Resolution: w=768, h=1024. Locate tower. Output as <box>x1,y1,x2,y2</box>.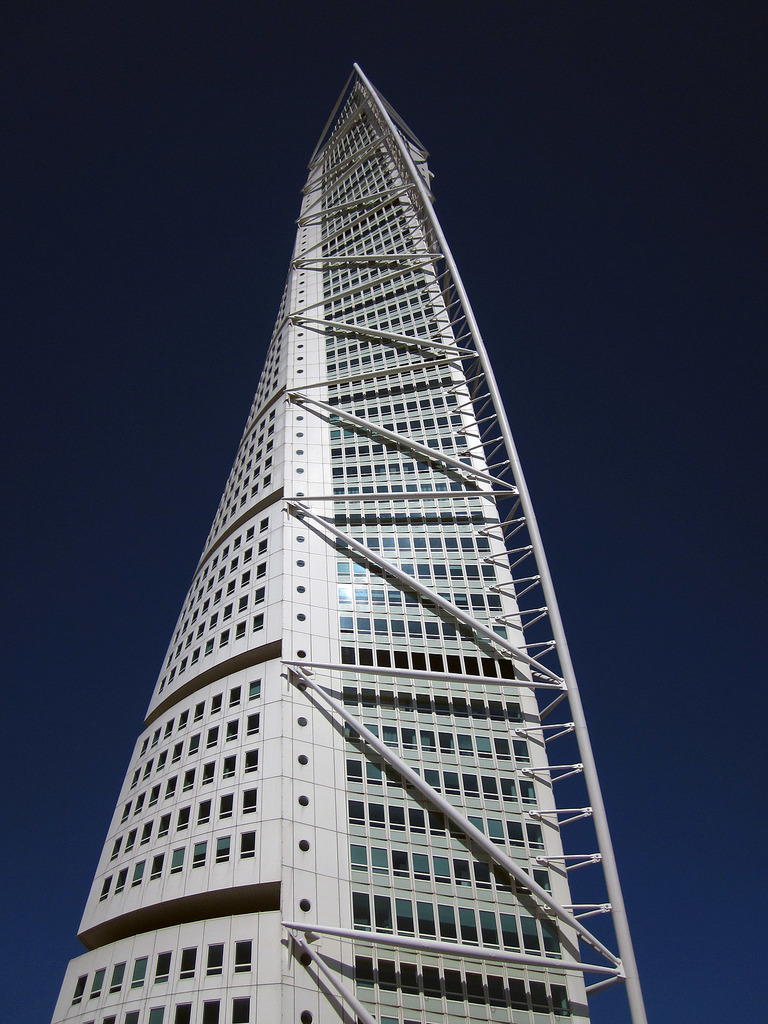
<box>54,68,646,1022</box>.
